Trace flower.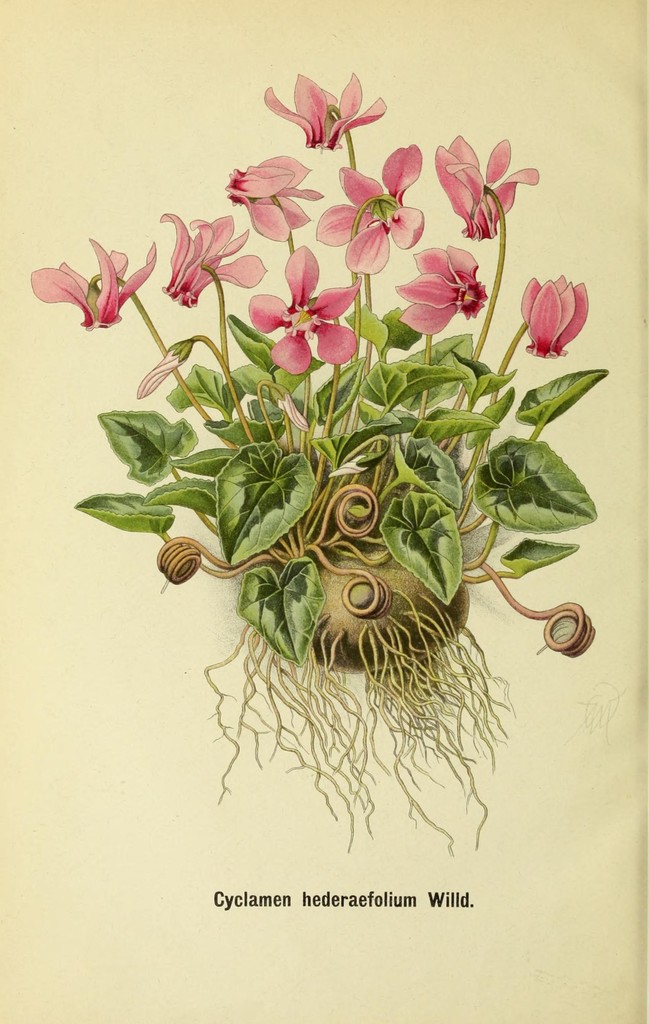
Traced to 154/205/274/310.
